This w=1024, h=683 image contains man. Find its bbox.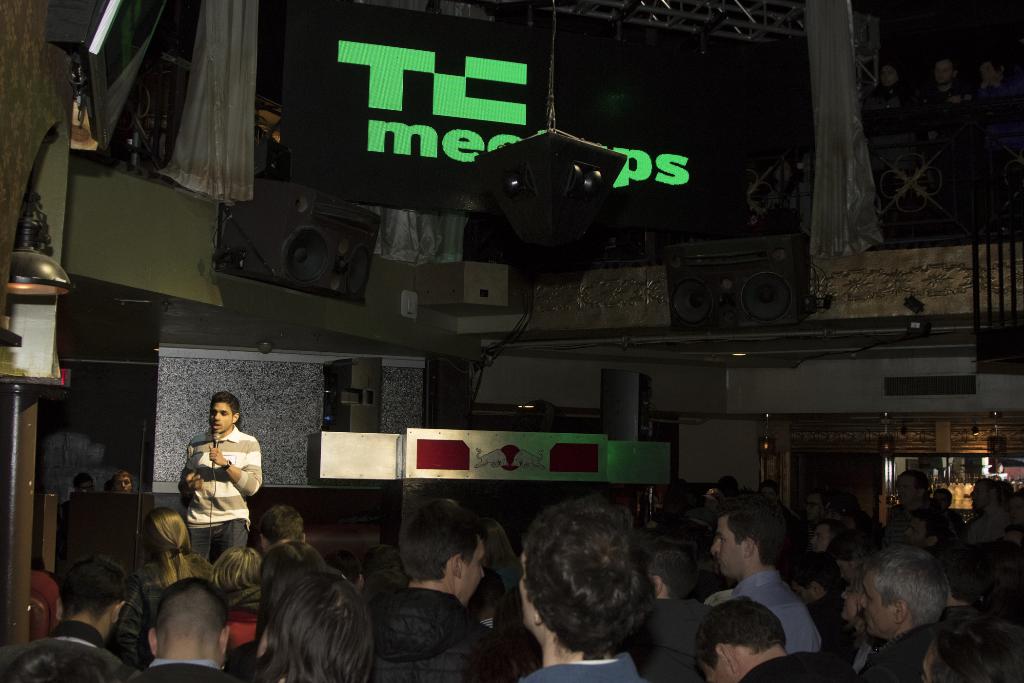
box(518, 498, 646, 682).
